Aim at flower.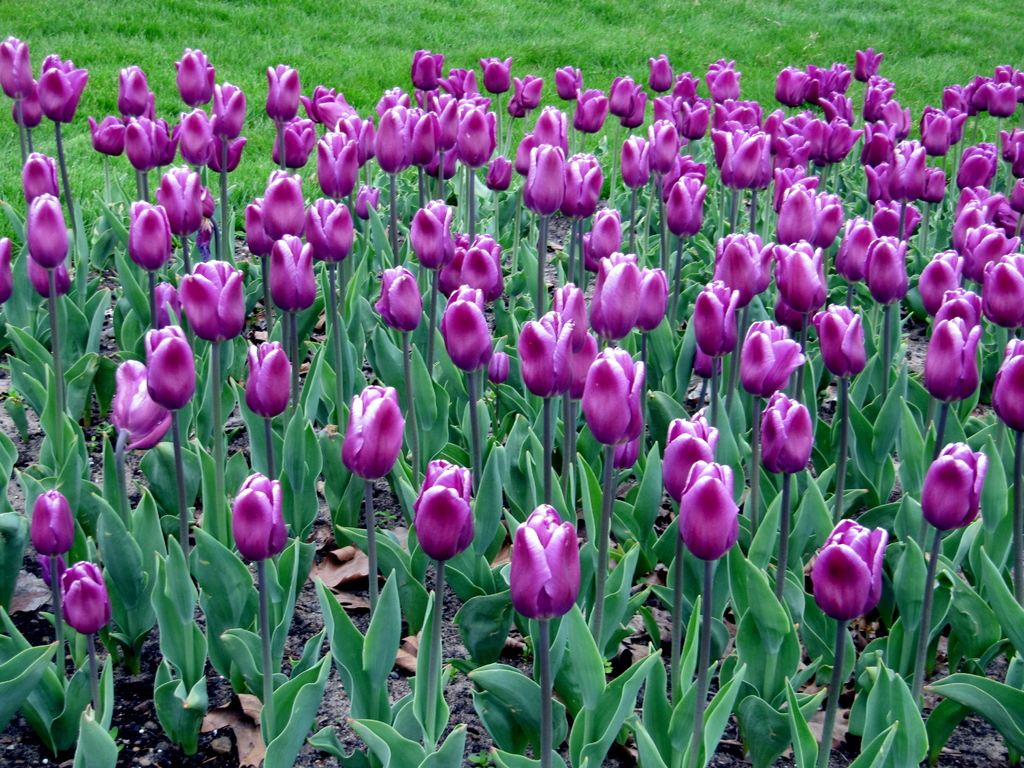
Aimed at crop(691, 278, 737, 356).
